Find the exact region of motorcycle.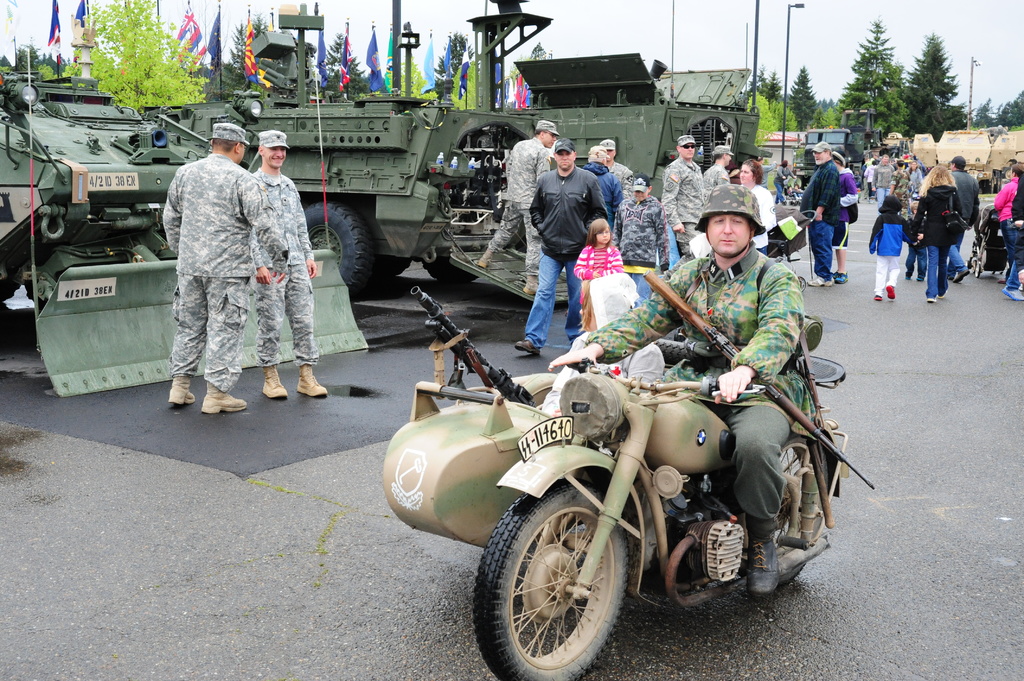
Exact region: 431/301/883/662.
